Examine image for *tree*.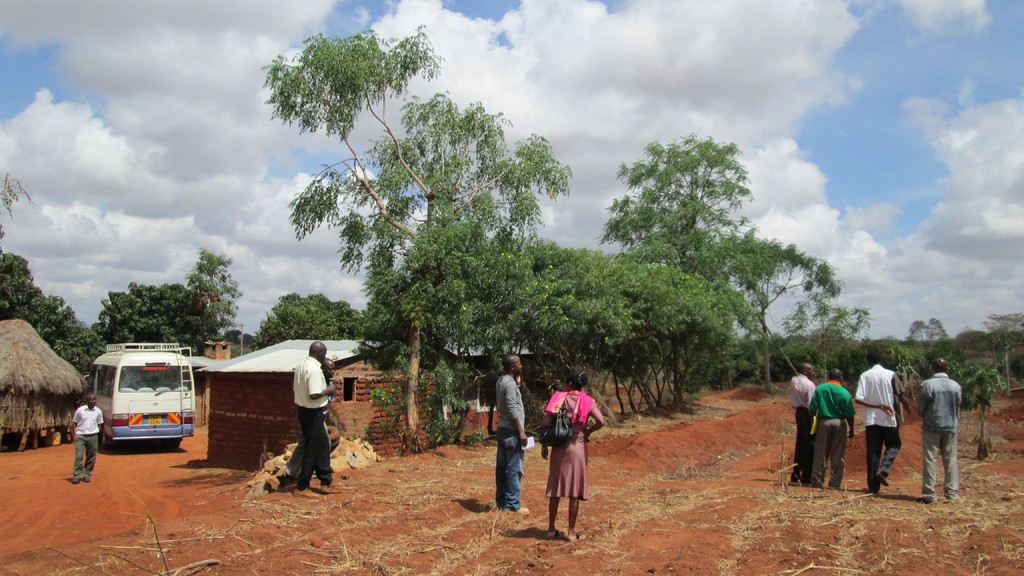
Examination result: 185 246 245 356.
